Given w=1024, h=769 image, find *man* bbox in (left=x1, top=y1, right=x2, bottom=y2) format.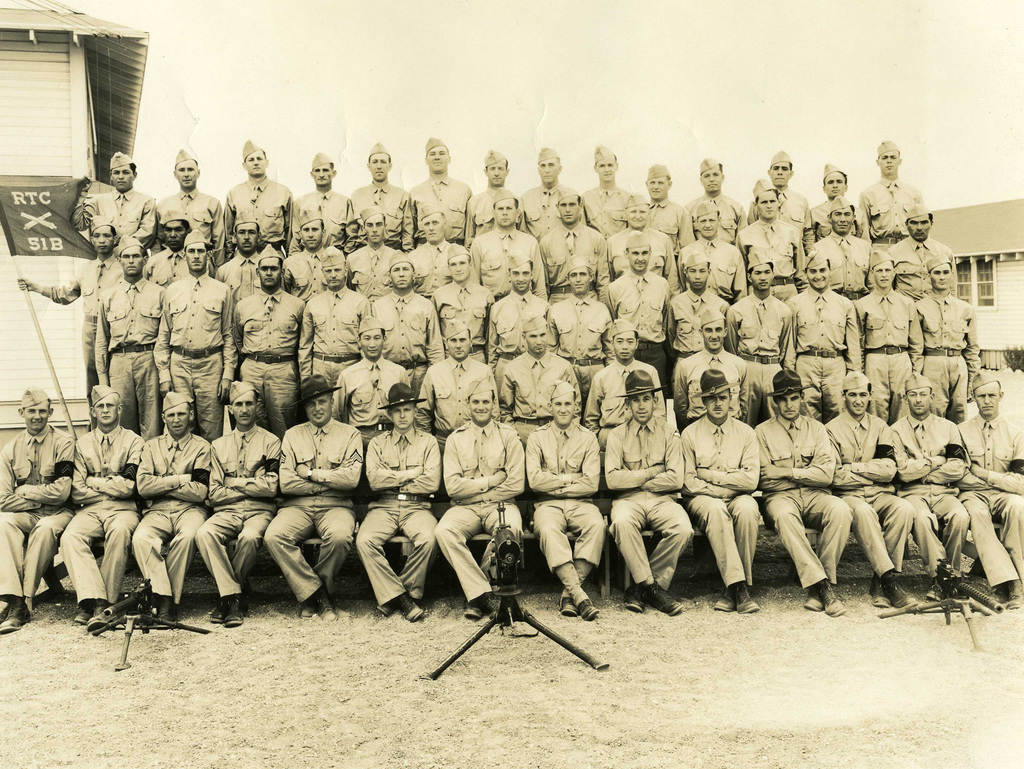
(left=674, top=307, right=749, bottom=427).
